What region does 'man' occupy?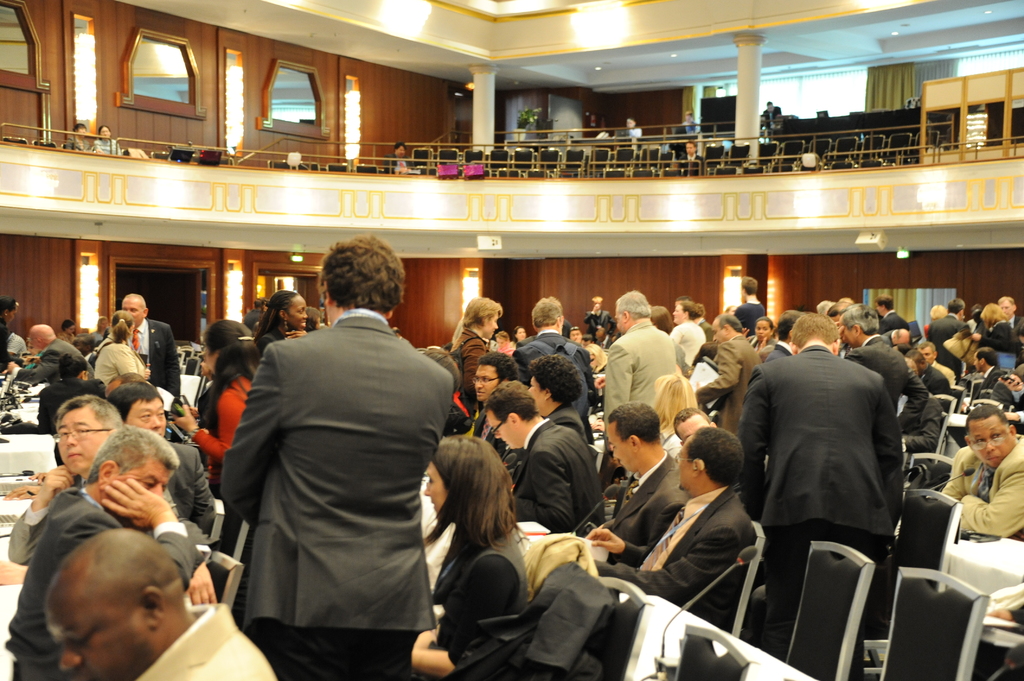
588/423/760/630.
